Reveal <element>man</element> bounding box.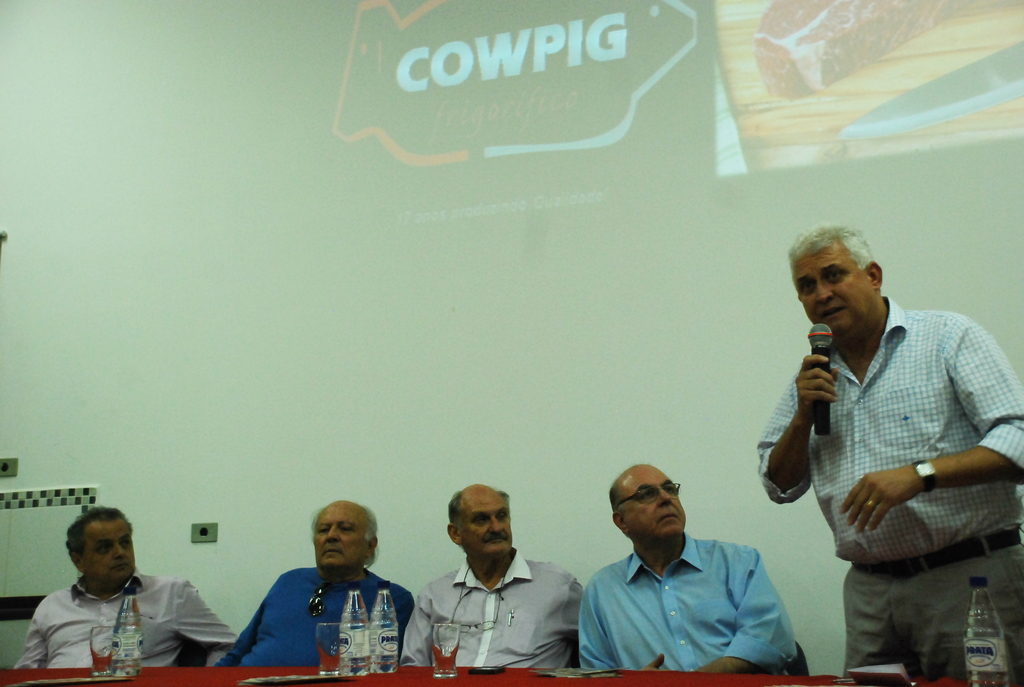
Revealed: region(752, 213, 1023, 686).
